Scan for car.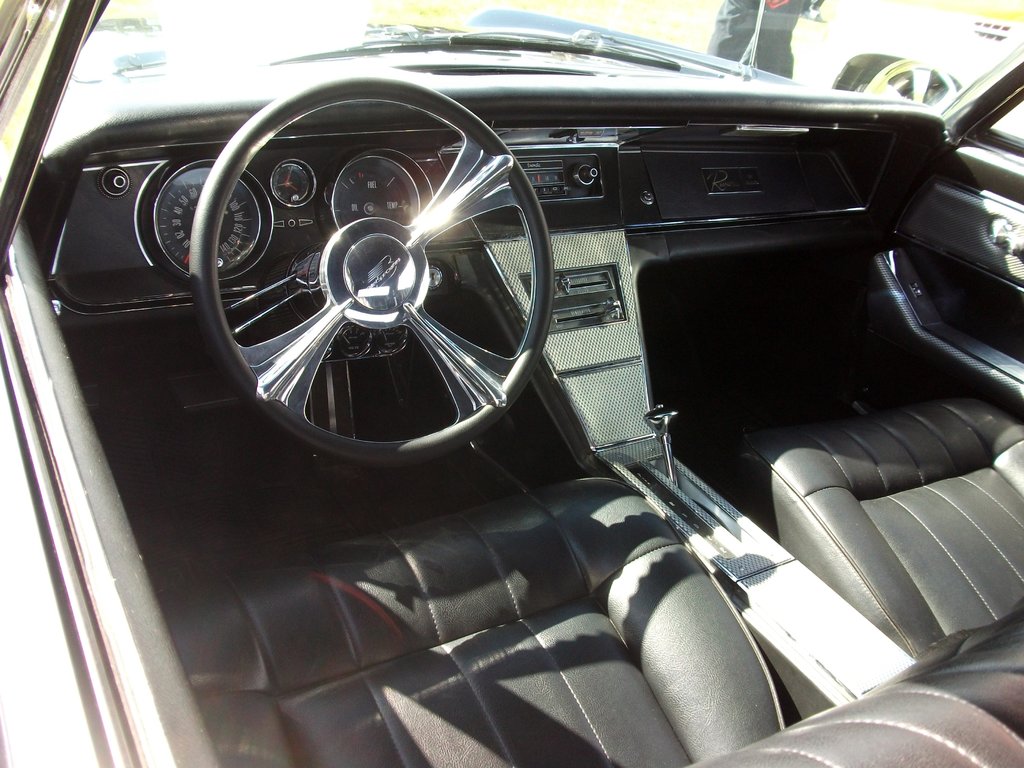
Scan result: box(0, 17, 1023, 725).
